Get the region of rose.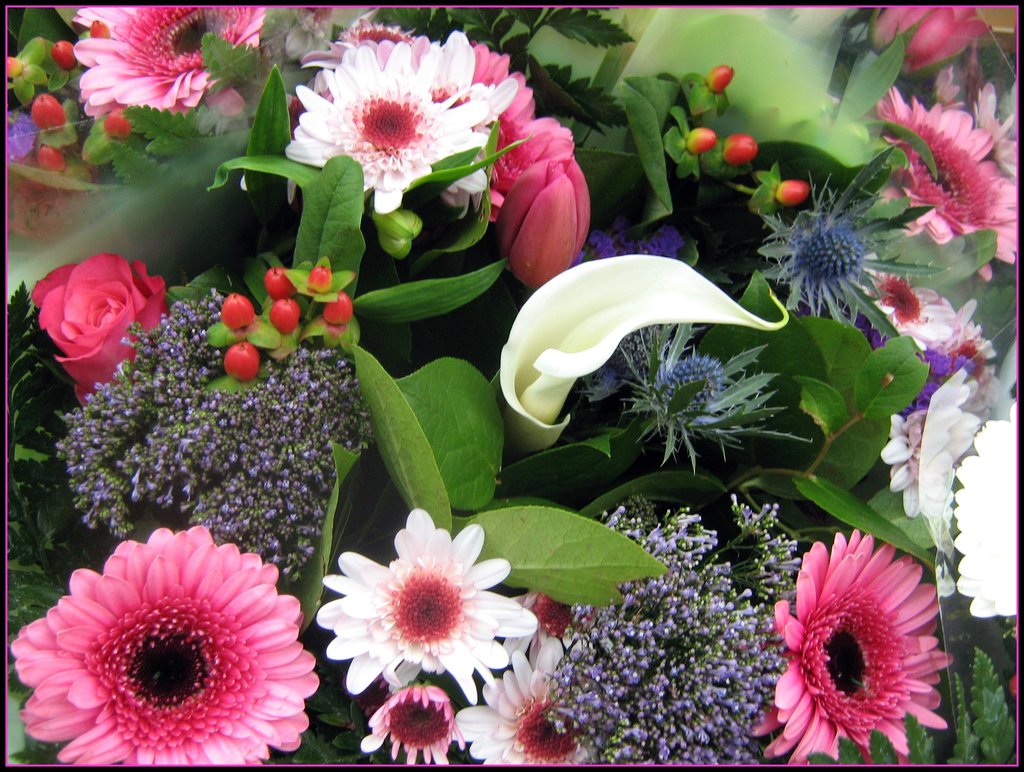
x1=29, y1=252, x2=172, y2=407.
